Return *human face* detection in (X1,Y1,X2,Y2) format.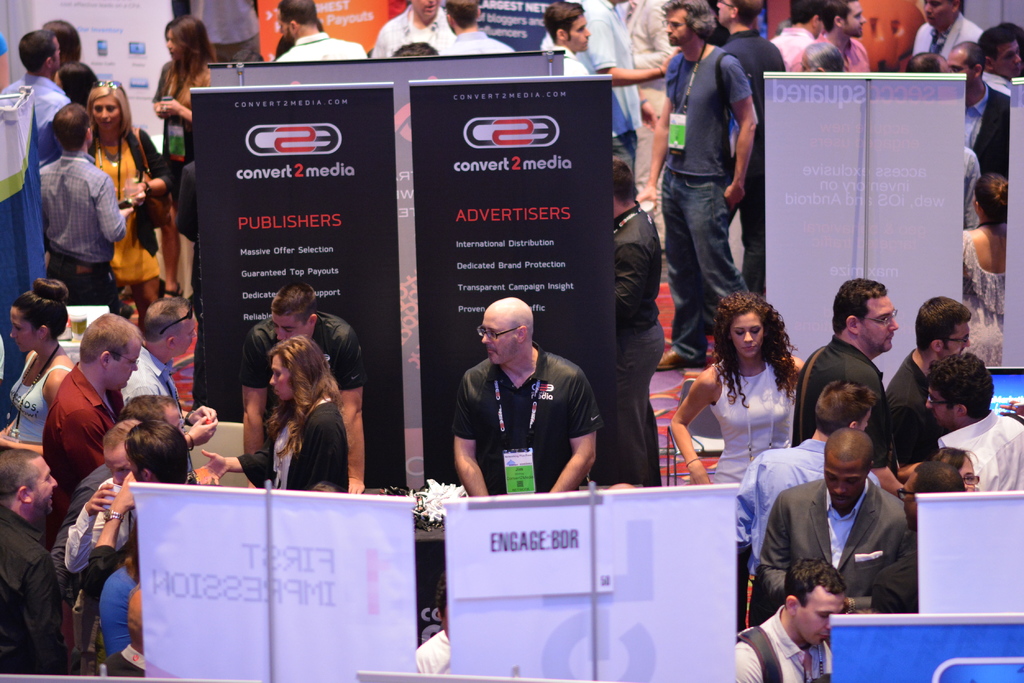
(110,344,143,394).
